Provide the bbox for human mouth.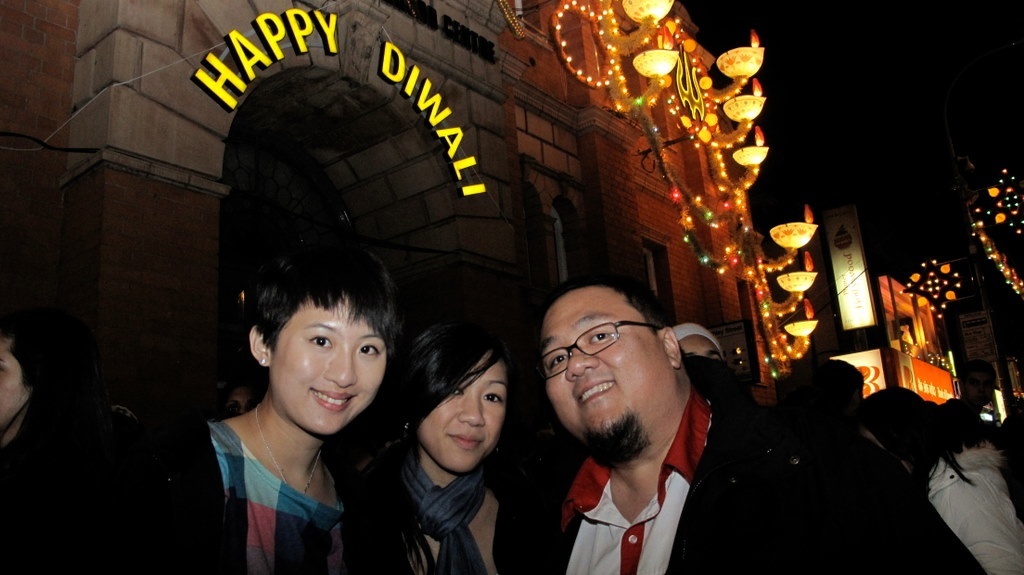
box(574, 377, 615, 409).
